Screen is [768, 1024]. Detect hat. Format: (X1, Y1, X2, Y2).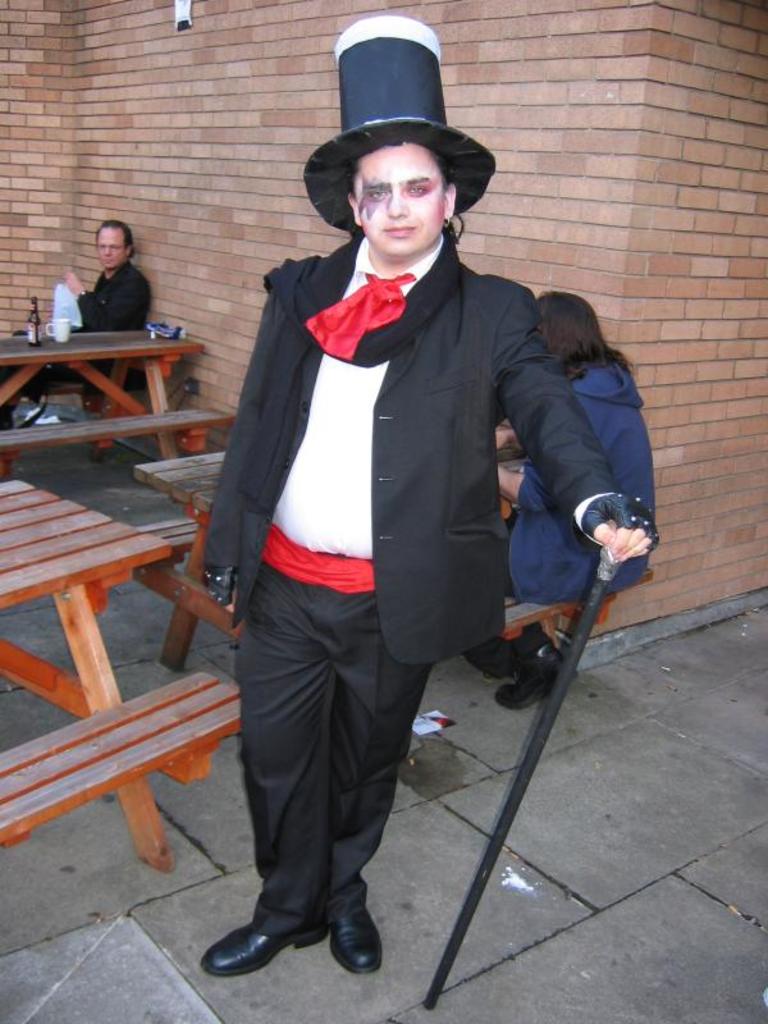
(300, 15, 494, 233).
